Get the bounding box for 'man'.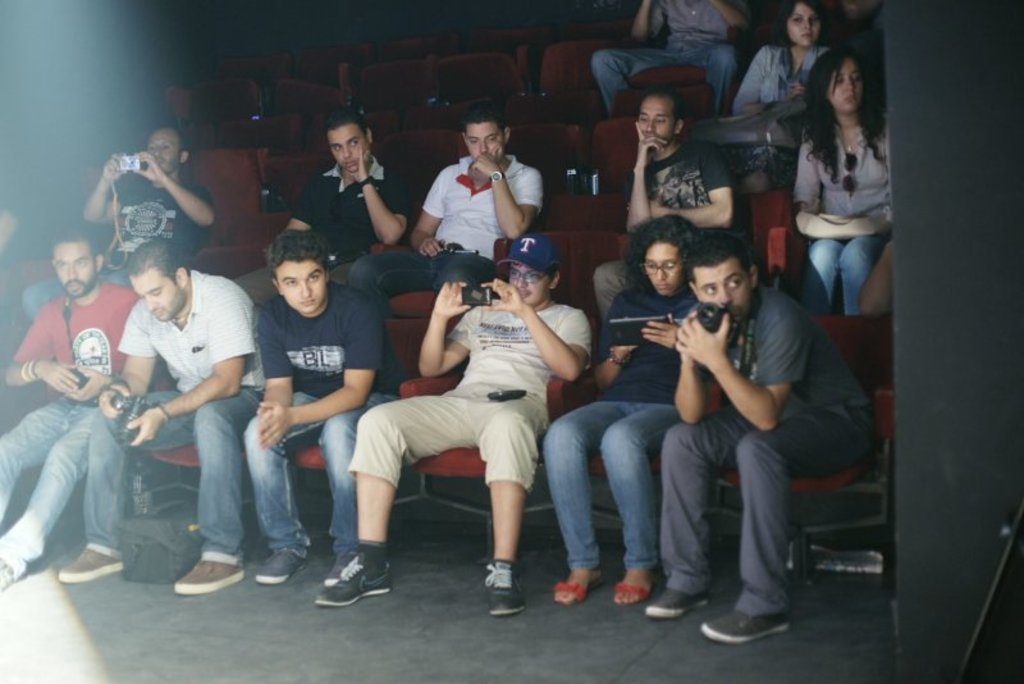
bbox=(646, 229, 877, 644).
